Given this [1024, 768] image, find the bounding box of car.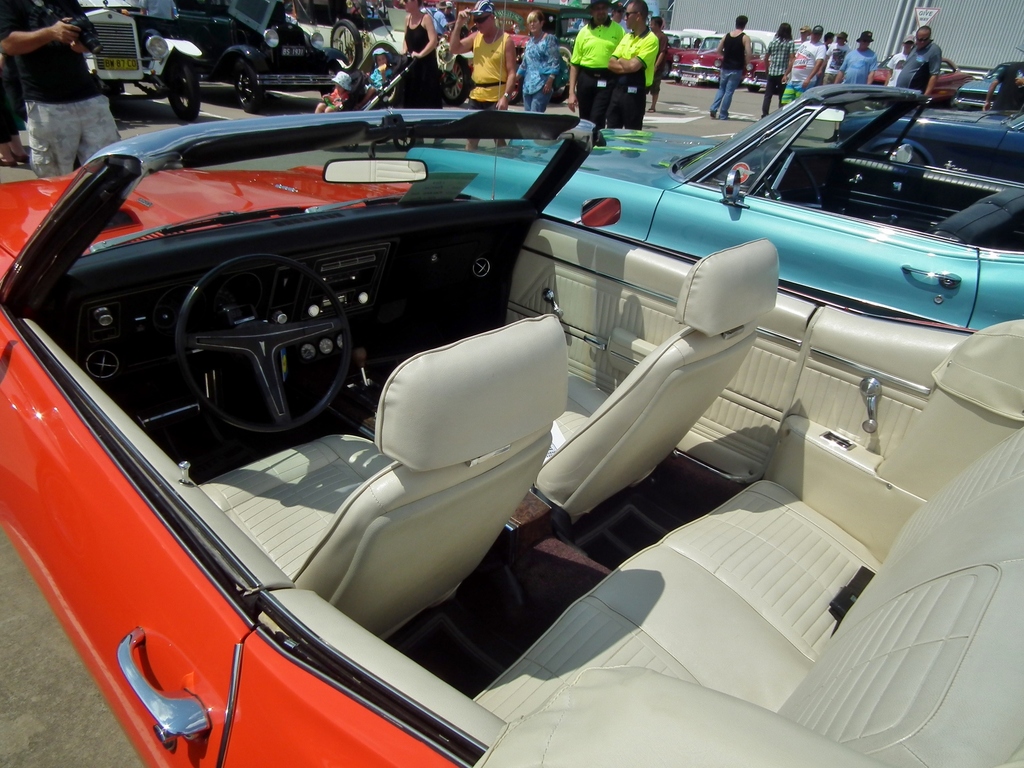
bbox=[0, 108, 1023, 767].
